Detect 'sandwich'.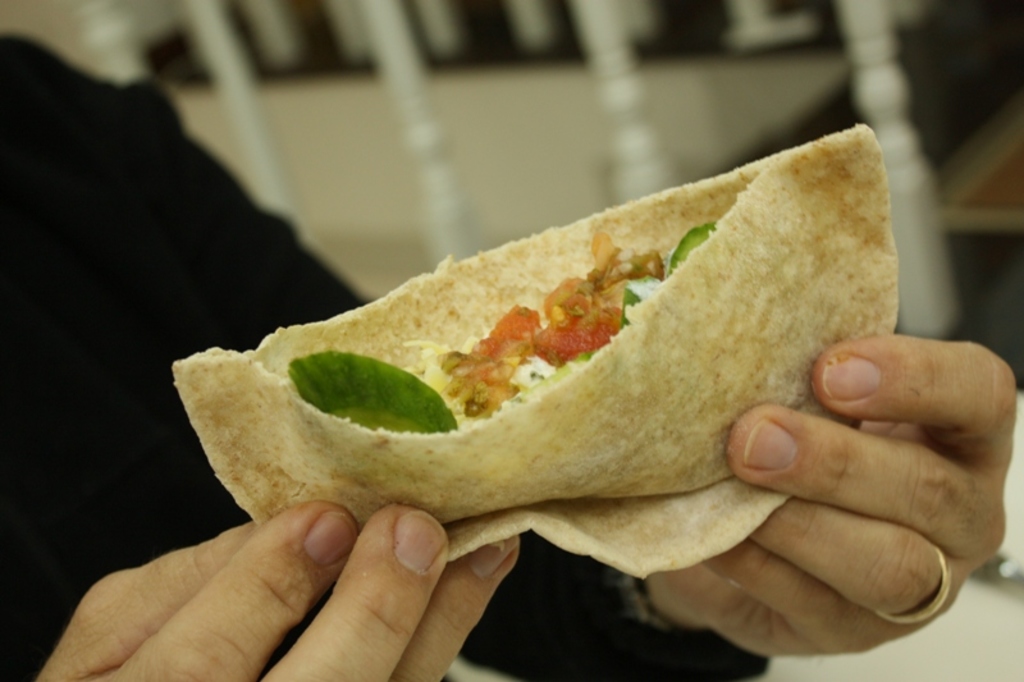
Detected at 173,123,900,578.
